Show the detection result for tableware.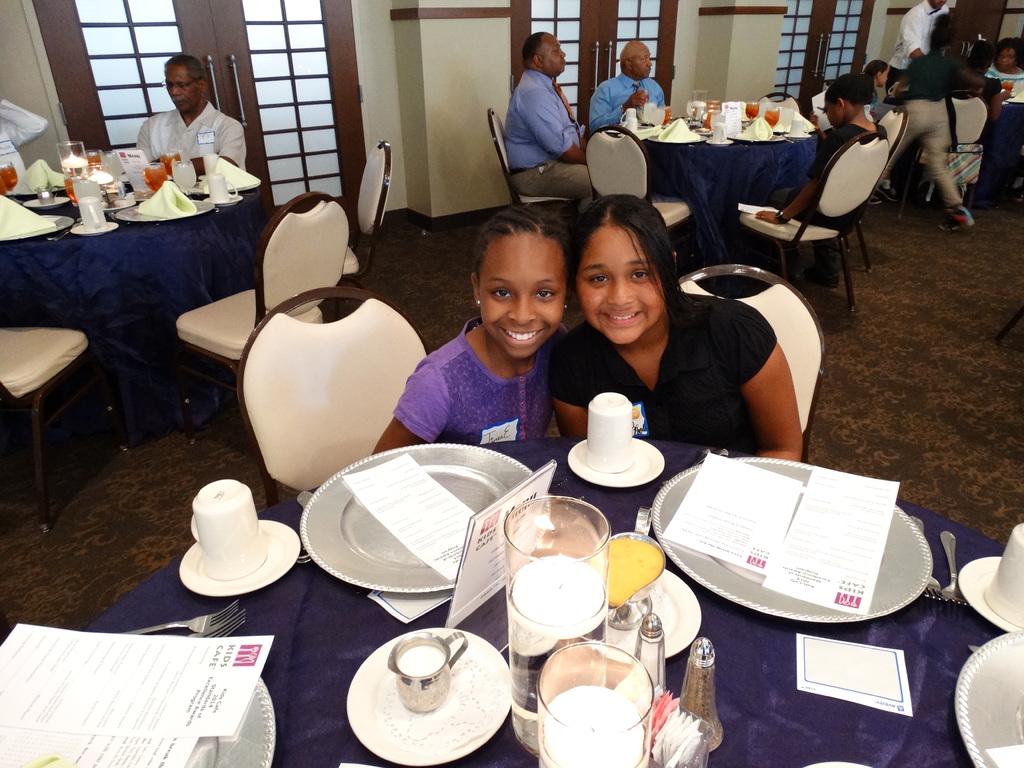
x1=191, y1=612, x2=250, y2=643.
